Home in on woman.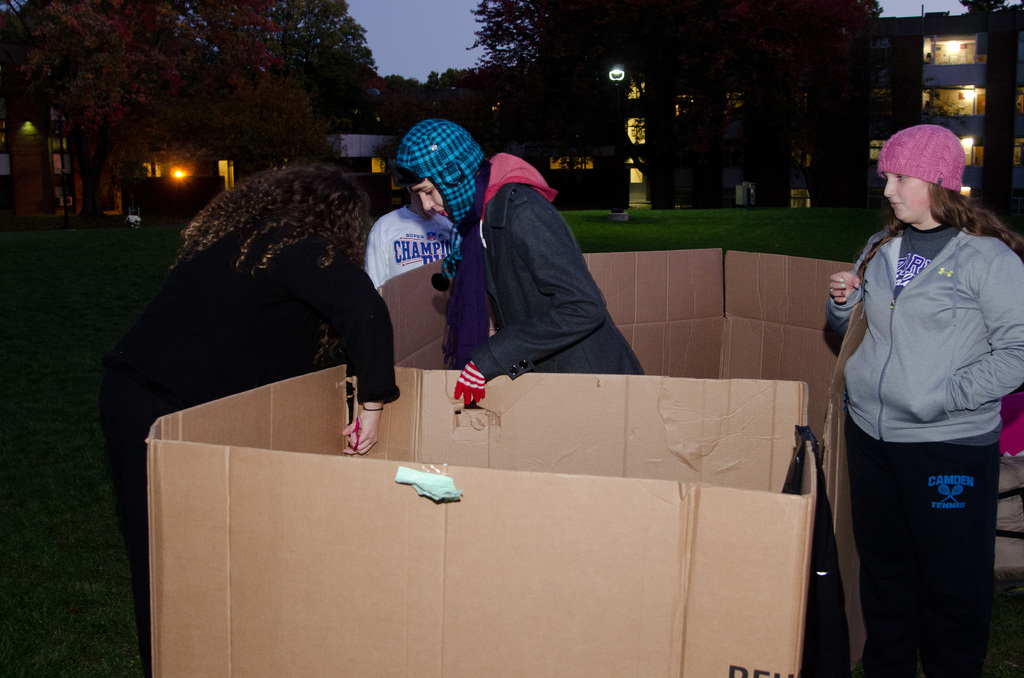
Homed in at detection(822, 134, 1023, 675).
